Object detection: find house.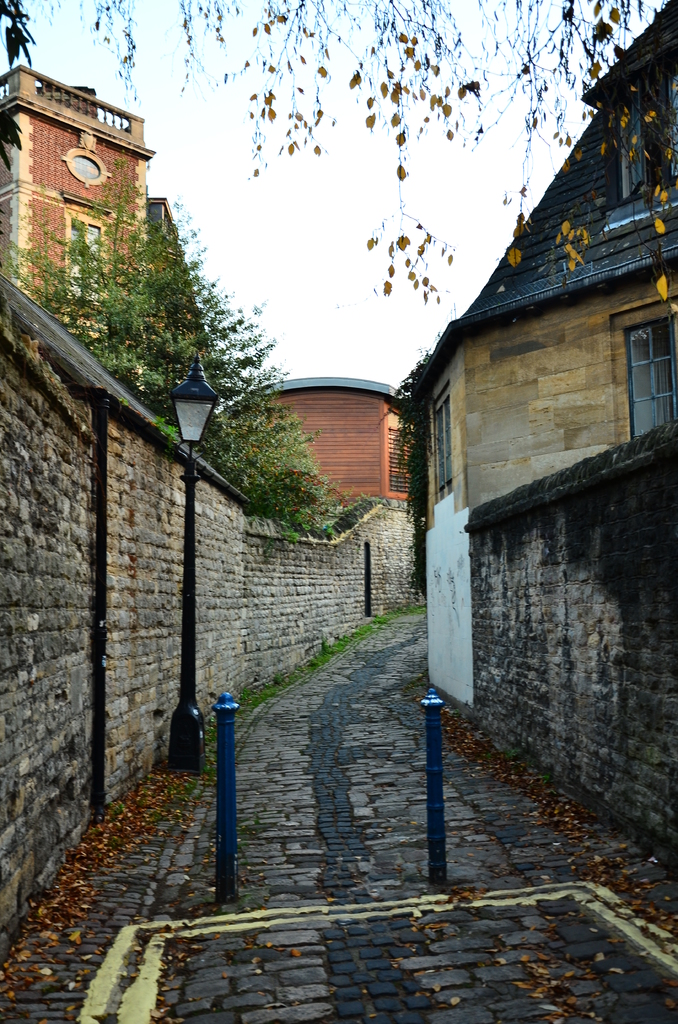
crop(0, 54, 419, 947).
